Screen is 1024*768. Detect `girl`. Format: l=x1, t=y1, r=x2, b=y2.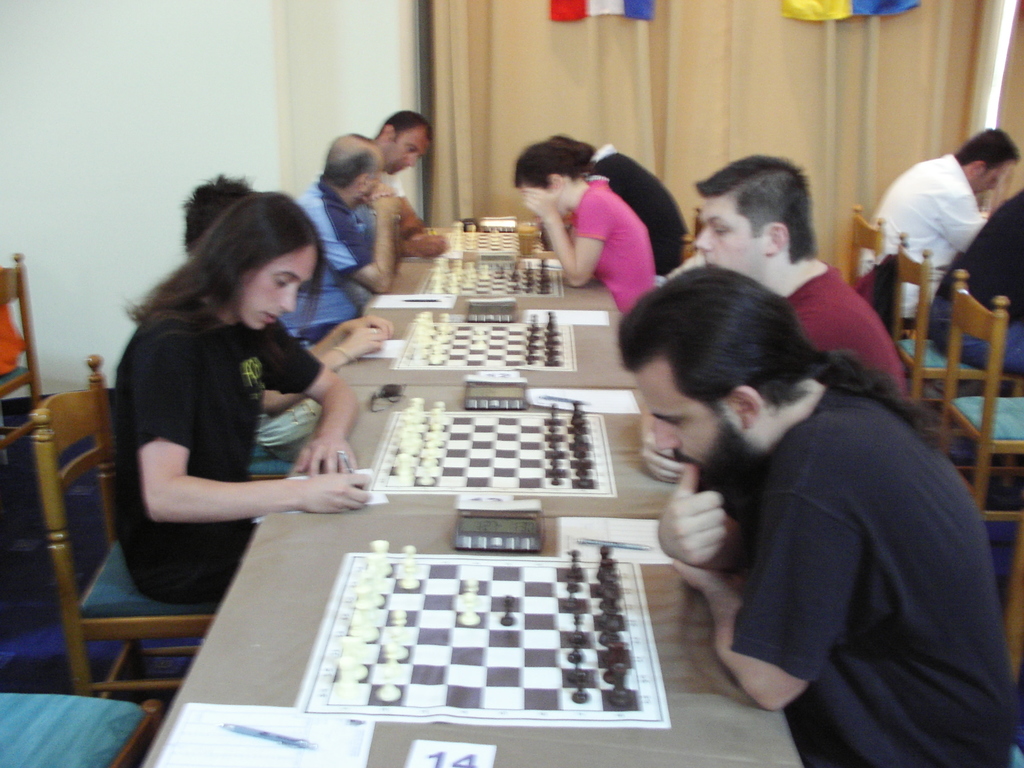
l=108, t=191, r=371, b=606.
